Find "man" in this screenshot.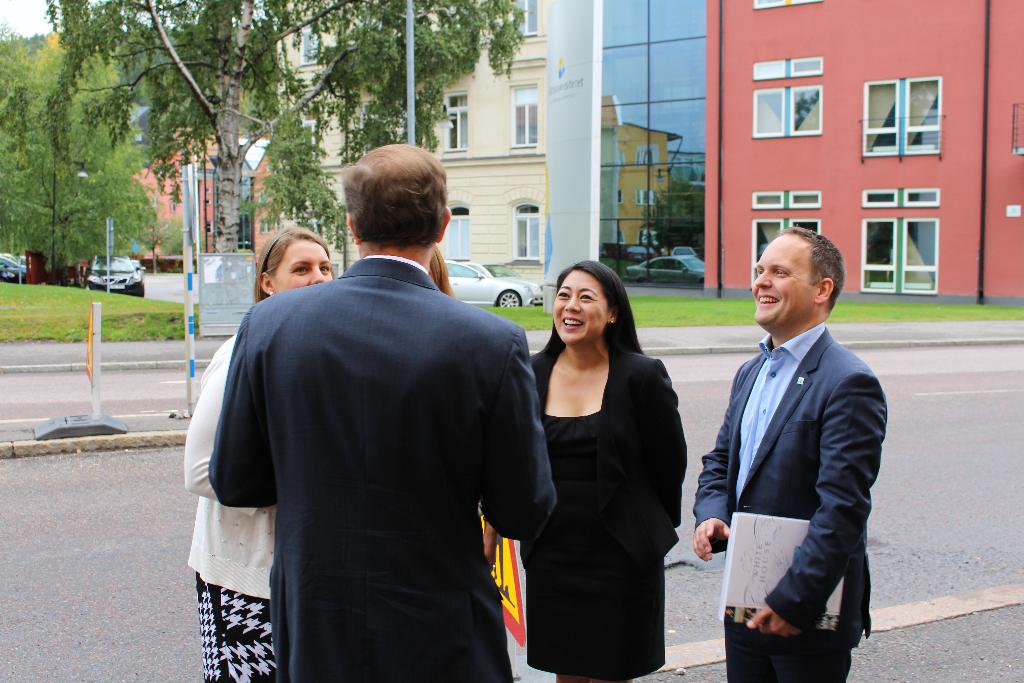
The bounding box for "man" is detection(225, 141, 562, 682).
